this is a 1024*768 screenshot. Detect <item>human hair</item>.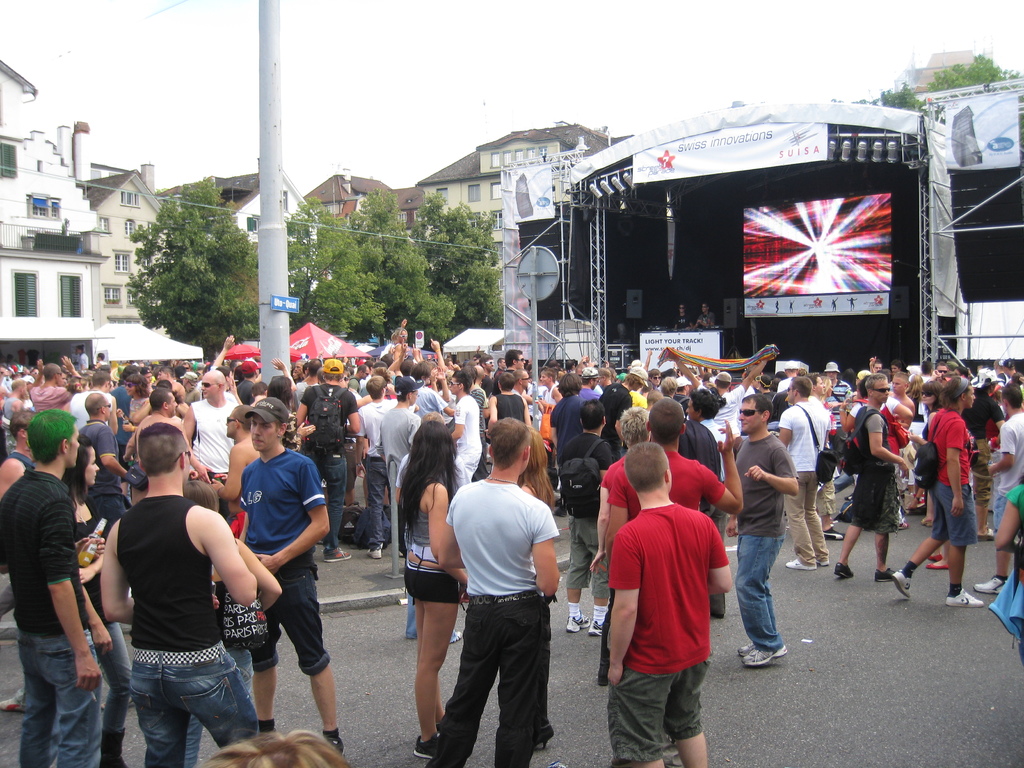
[620, 372, 642, 387].
